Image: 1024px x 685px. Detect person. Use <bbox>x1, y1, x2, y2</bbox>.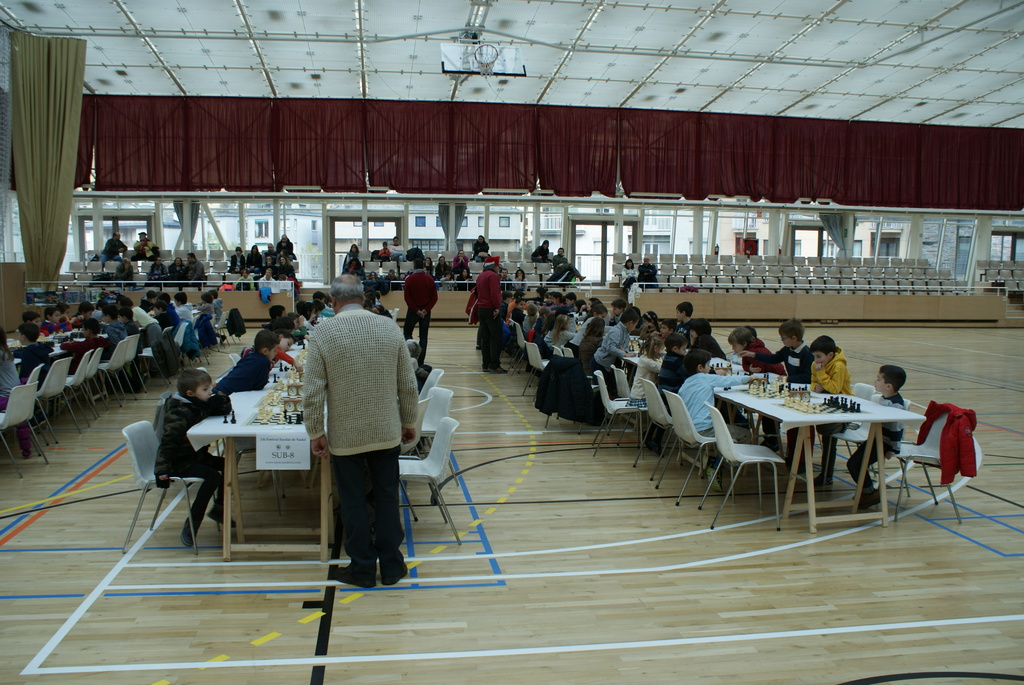
<bbox>184, 255, 202, 288</bbox>.
